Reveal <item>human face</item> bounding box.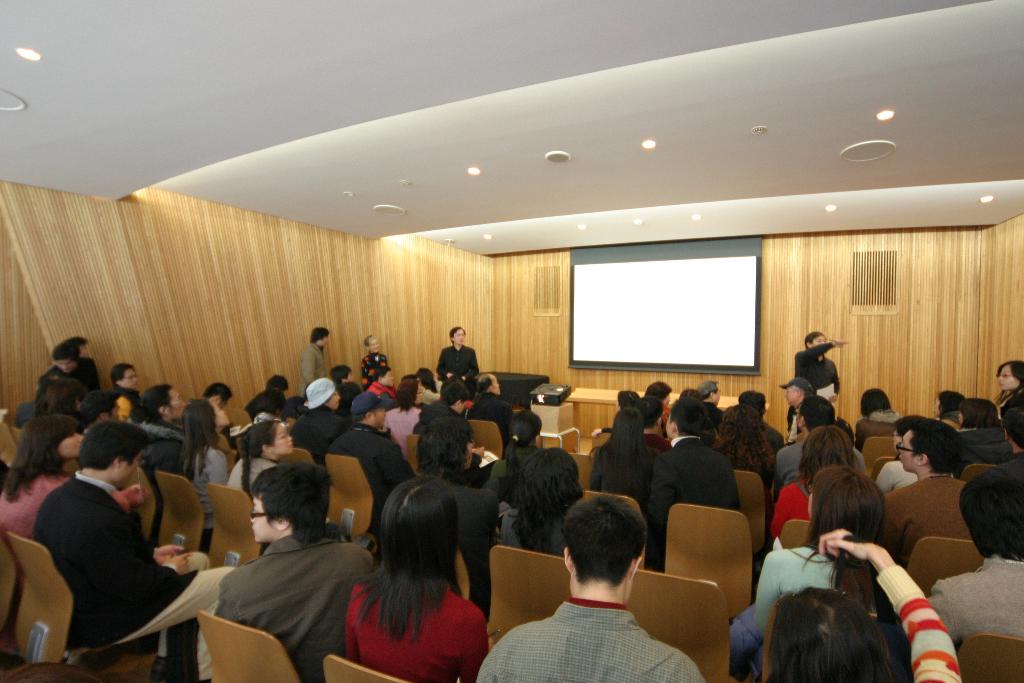
Revealed: 993,363,1016,394.
